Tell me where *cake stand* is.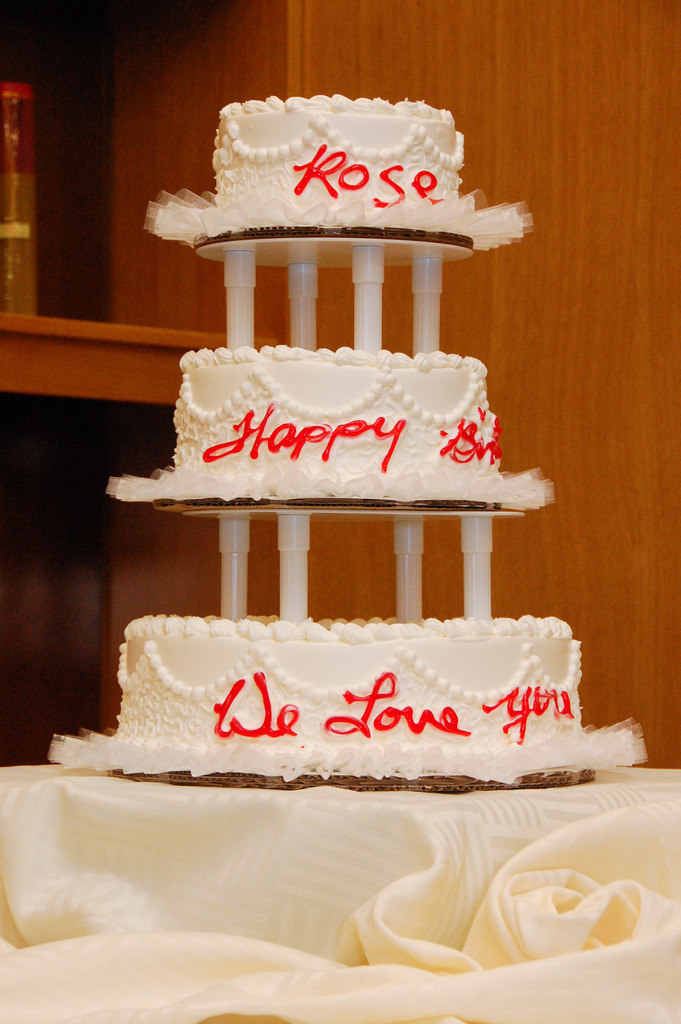
*cake stand* is at (left=87, top=213, right=608, bottom=793).
